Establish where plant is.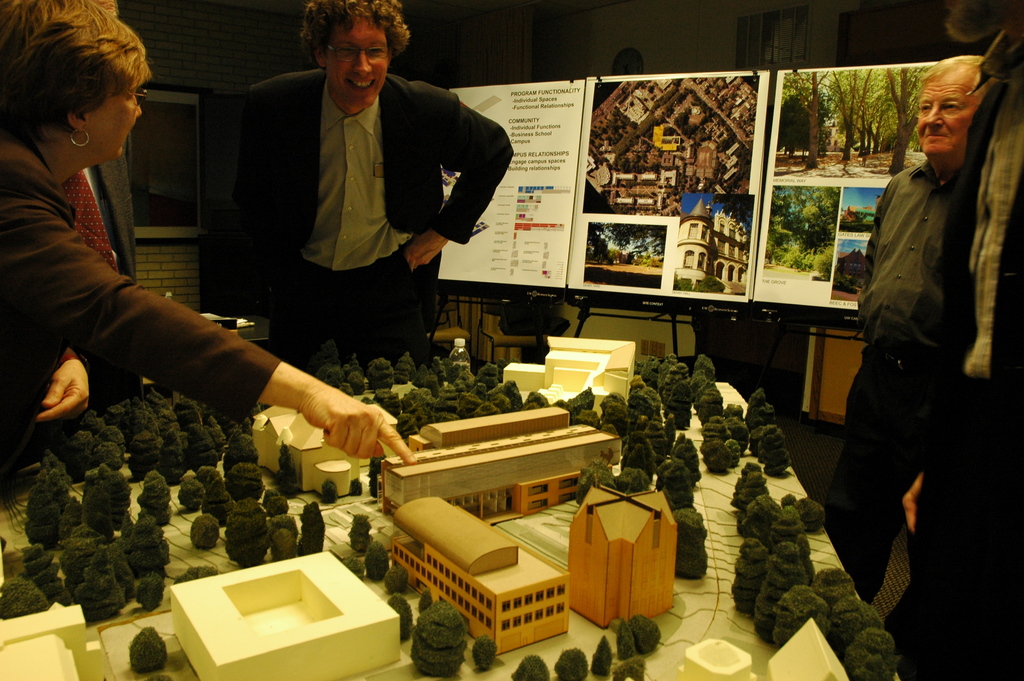
Established at 409:603:458:679.
